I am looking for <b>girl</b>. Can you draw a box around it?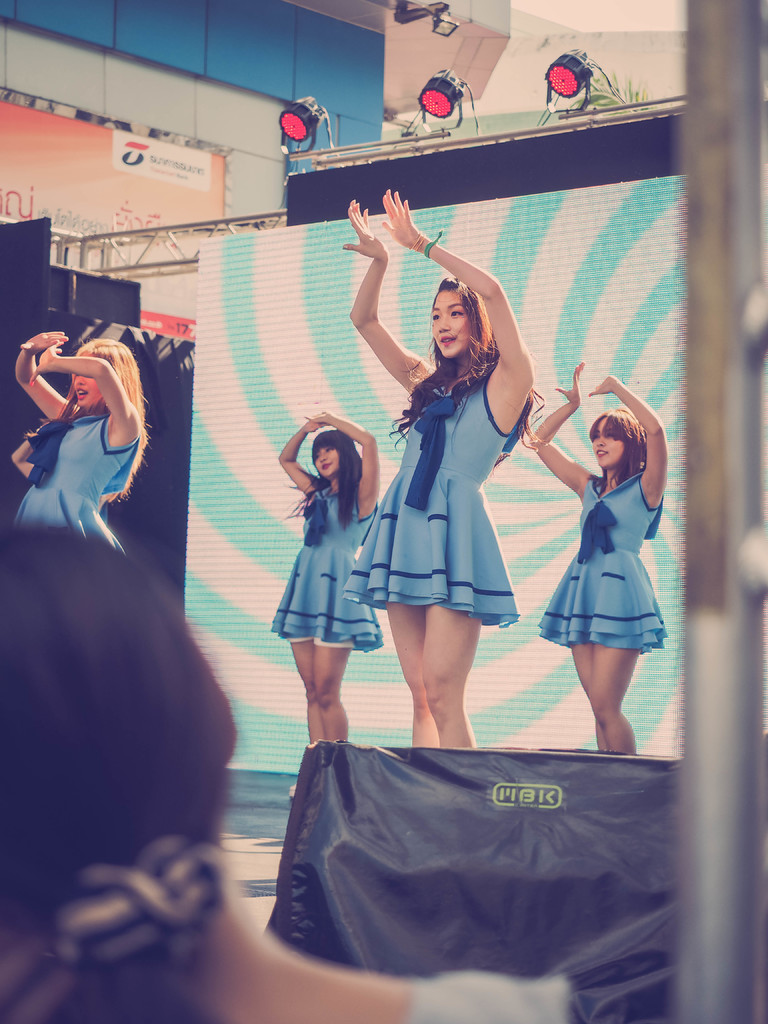
Sure, the bounding box is 7/420/47/480.
